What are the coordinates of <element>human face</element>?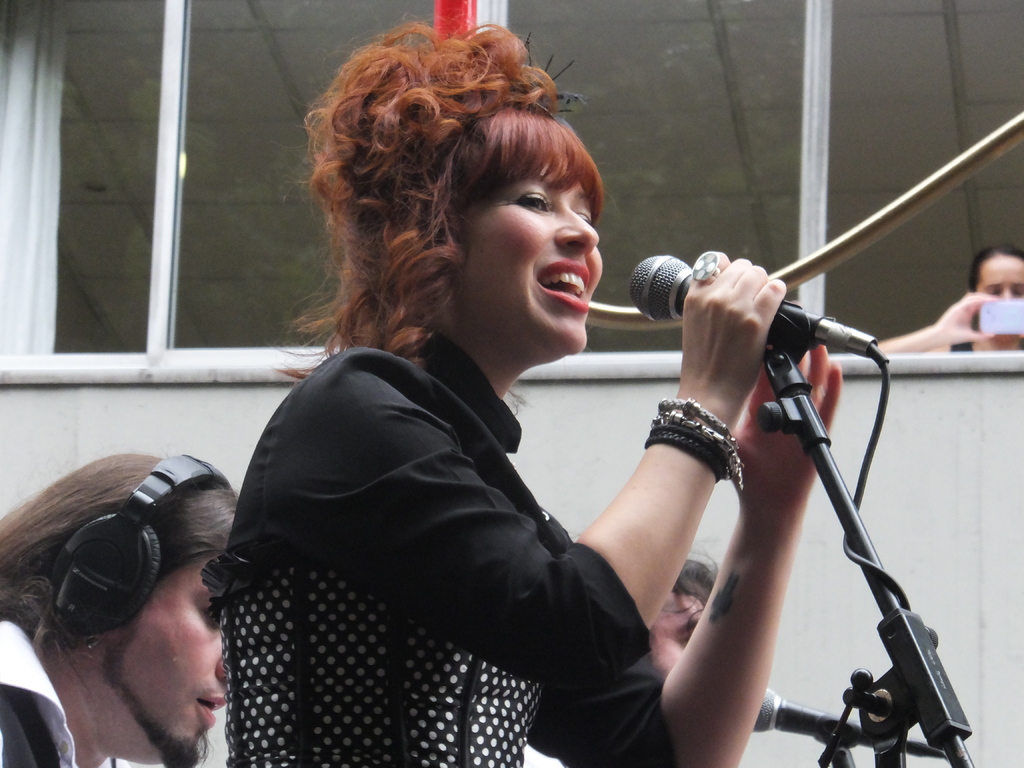
x1=979 y1=253 x2=1023 y2=305.
